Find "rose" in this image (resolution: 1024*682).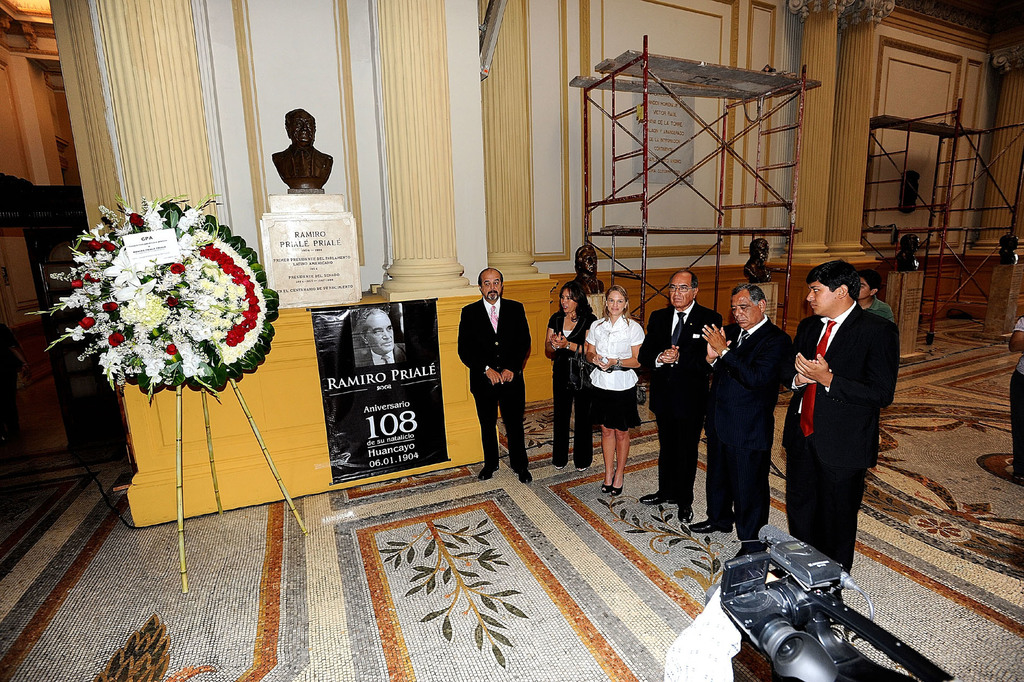
[106, 333, 126, 347].
